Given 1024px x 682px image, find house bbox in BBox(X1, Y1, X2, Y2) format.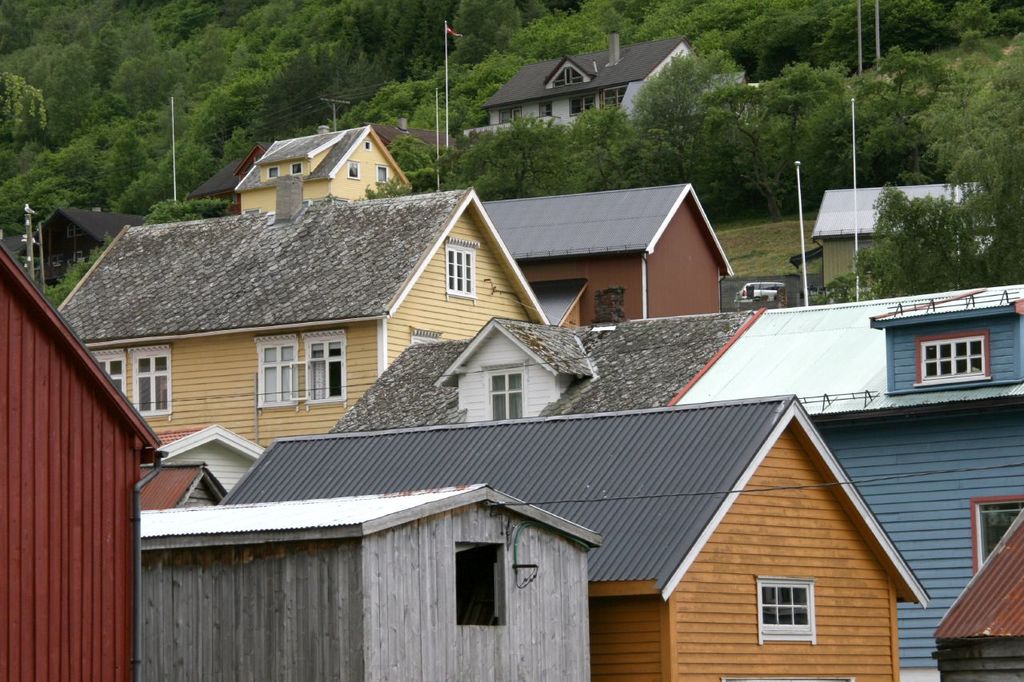
BBox(466, 30, 712, 130).
